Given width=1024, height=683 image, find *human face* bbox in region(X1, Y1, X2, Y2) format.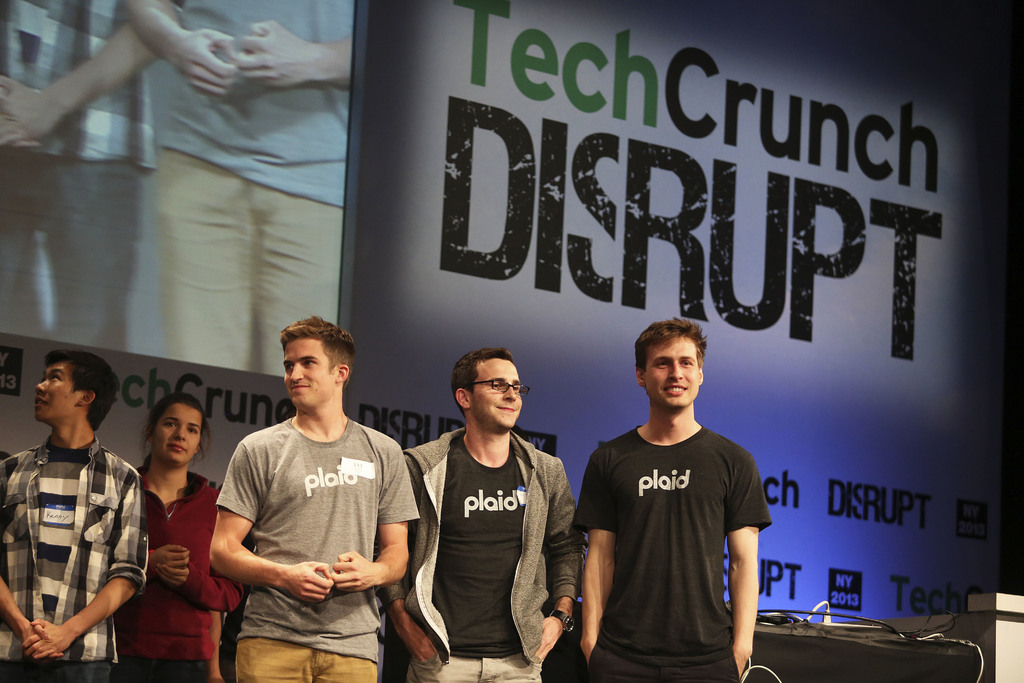
region(152, 407, 199, 468).
